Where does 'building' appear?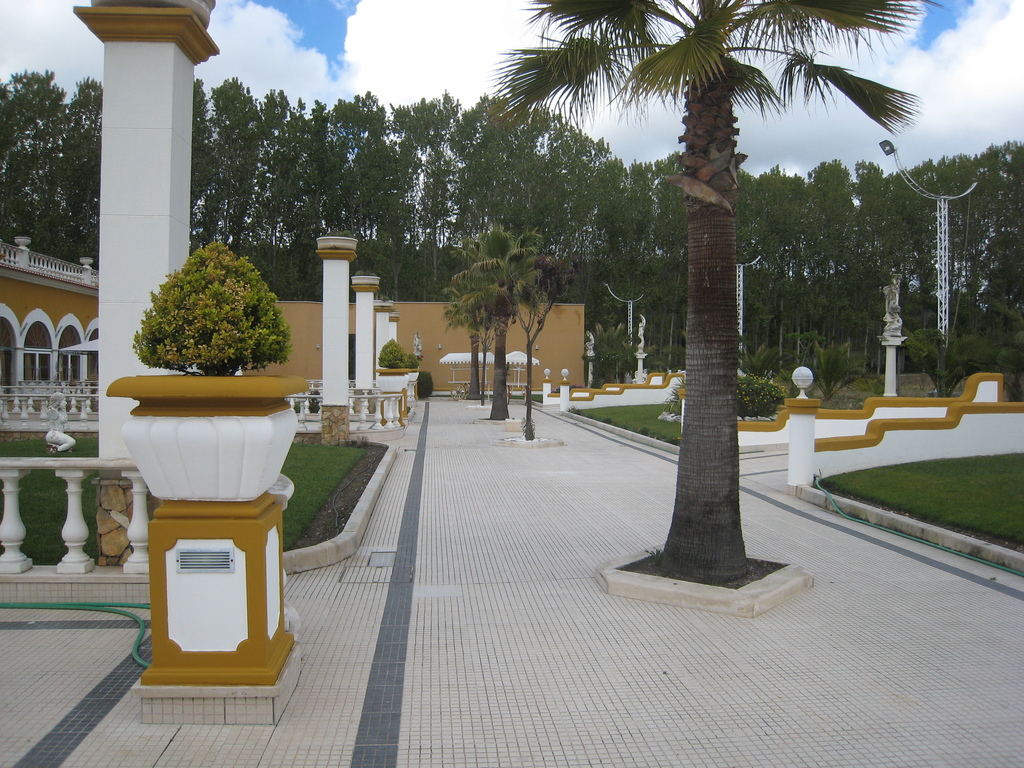
Appears at x1=0 y1=236 x2=102 y2=415.
